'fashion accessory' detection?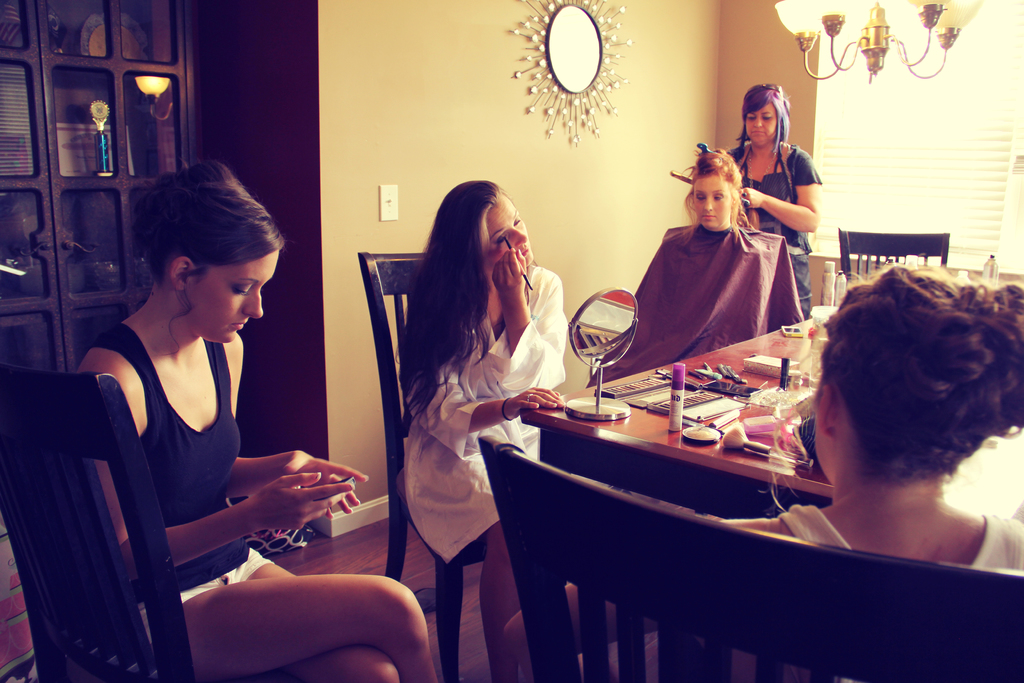
left=833, top=269, right=845, bottom=307
